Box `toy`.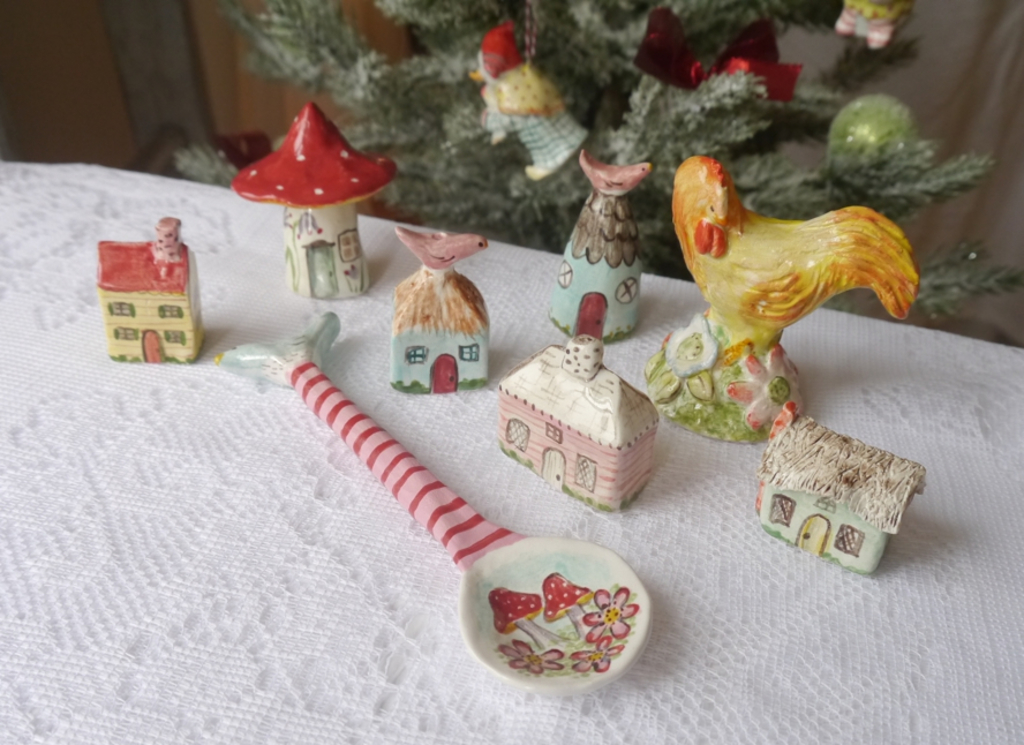
Rect(385, 223, 491, 389).
